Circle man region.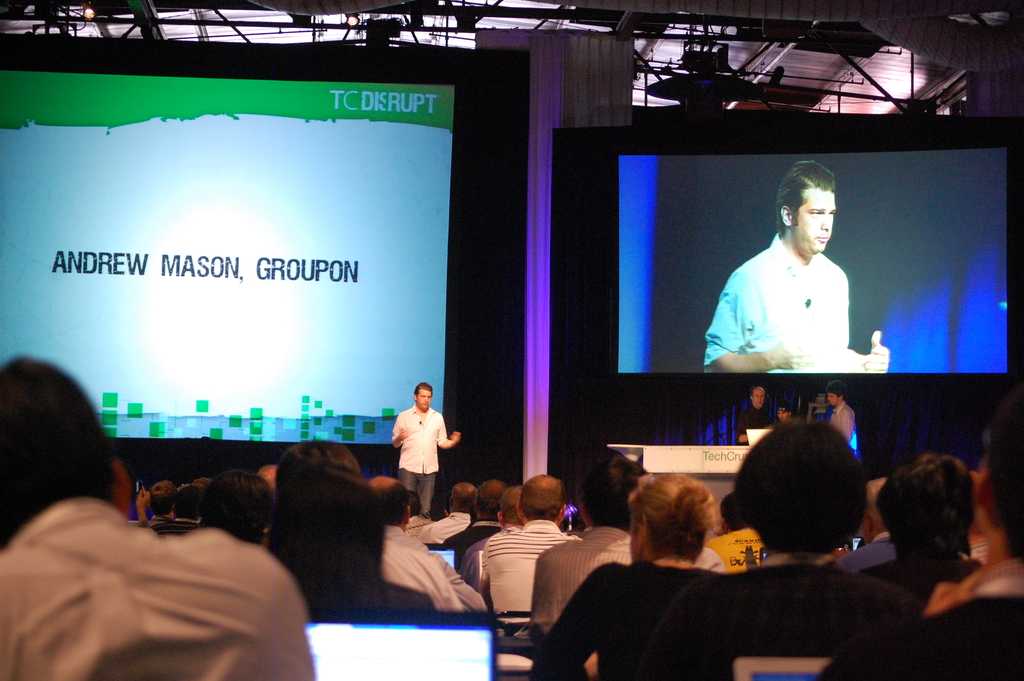
Region: crop(458, 486, 525, 594).
